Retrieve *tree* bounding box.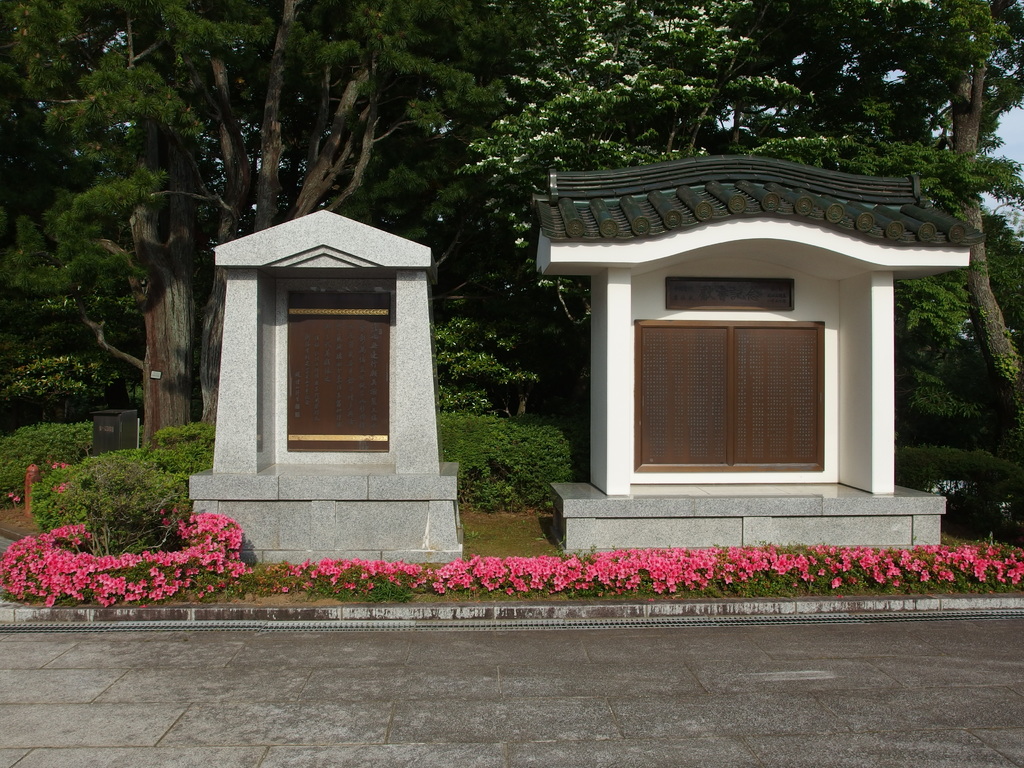
Bounding box: bbox(467, 0, 1023, 463).
